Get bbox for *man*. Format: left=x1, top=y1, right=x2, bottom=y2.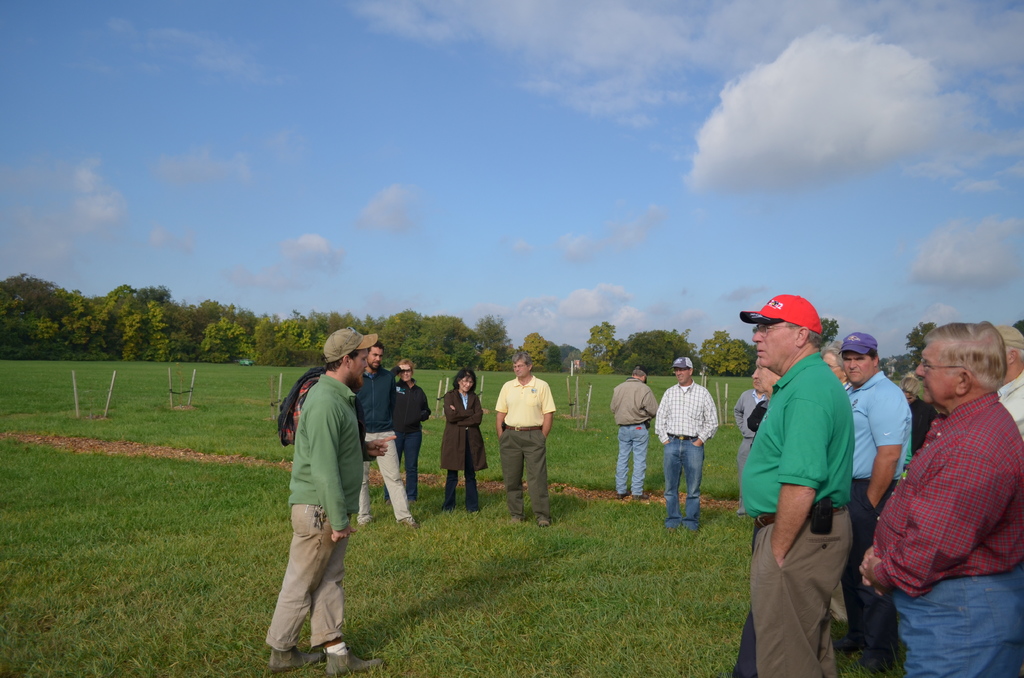
left=1001, top=322, right=1023, bottom=430.
